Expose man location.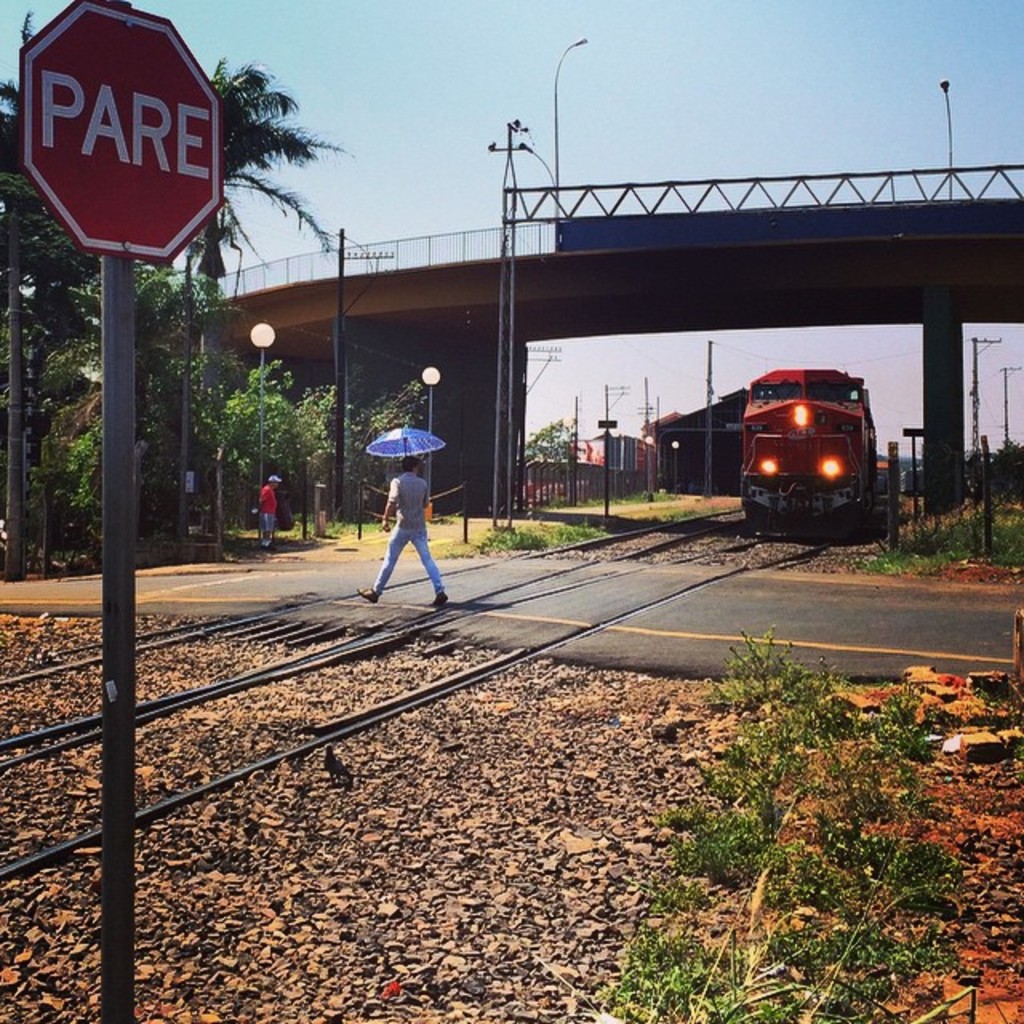
Exposed at (left=258, top=475, right=280, bottom=544).
